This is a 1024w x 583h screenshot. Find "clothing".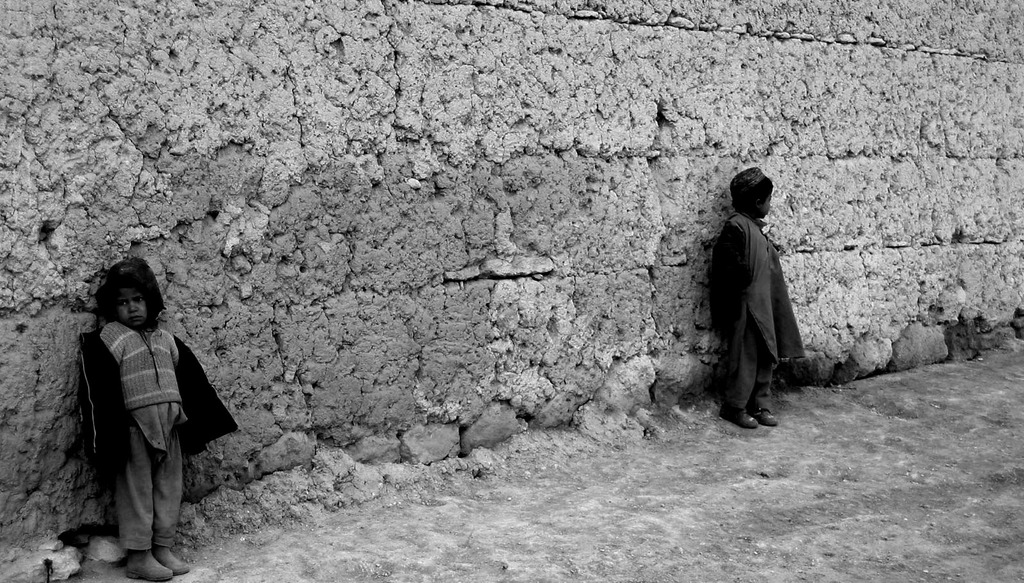
Bounding box: Rect(73, 316, 240, 553).
